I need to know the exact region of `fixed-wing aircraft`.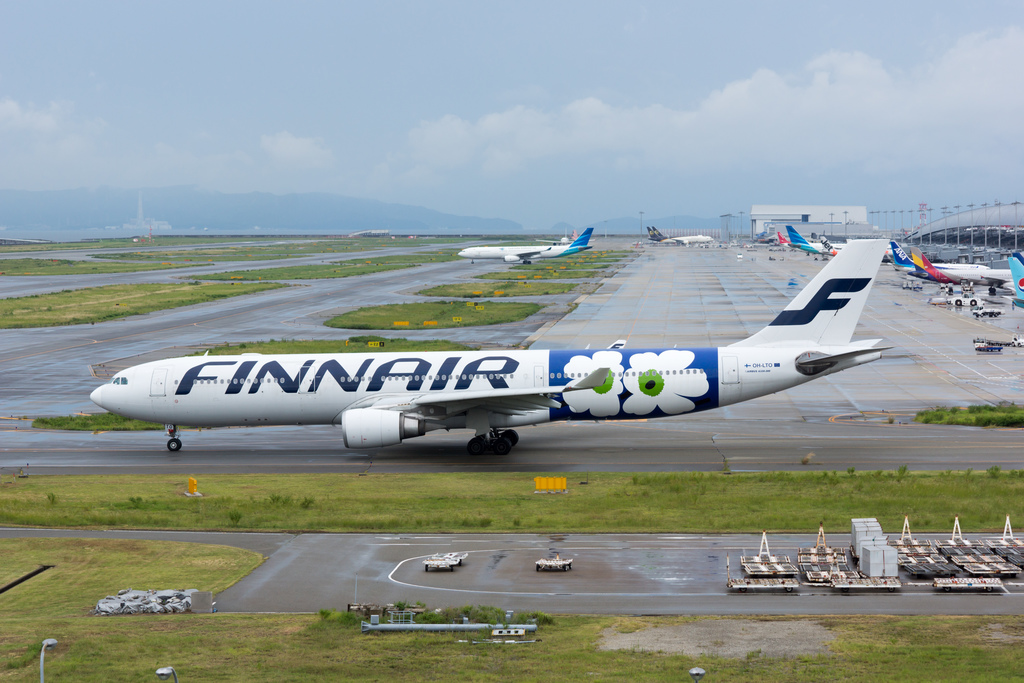
Region: (910, 248, 1023, 290).
